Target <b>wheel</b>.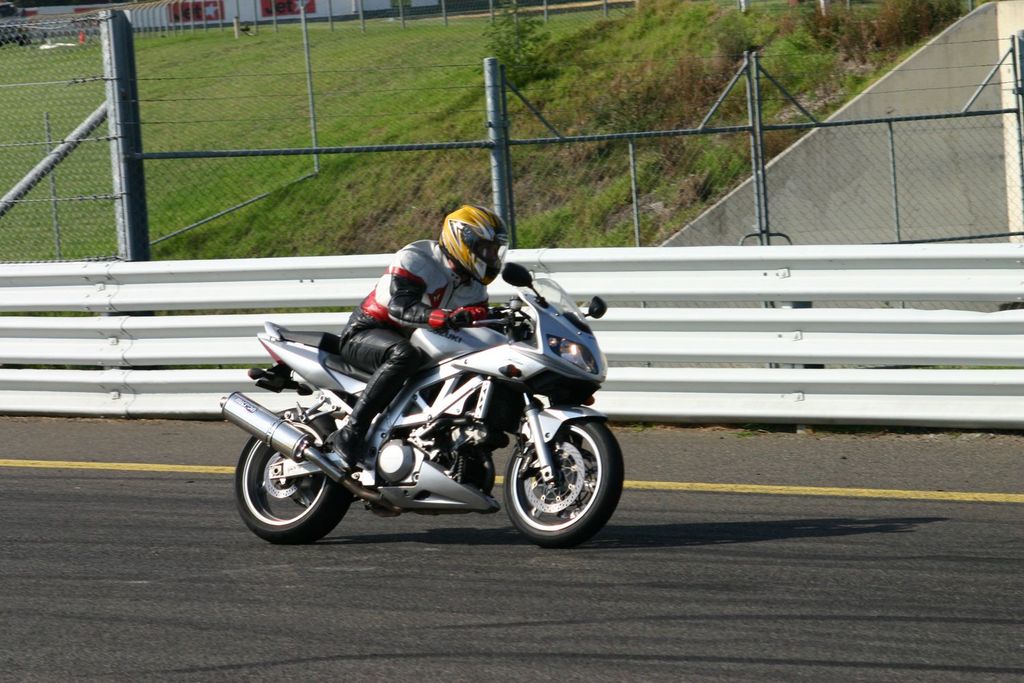
Target region: box=[499, 407, 616, 539].
